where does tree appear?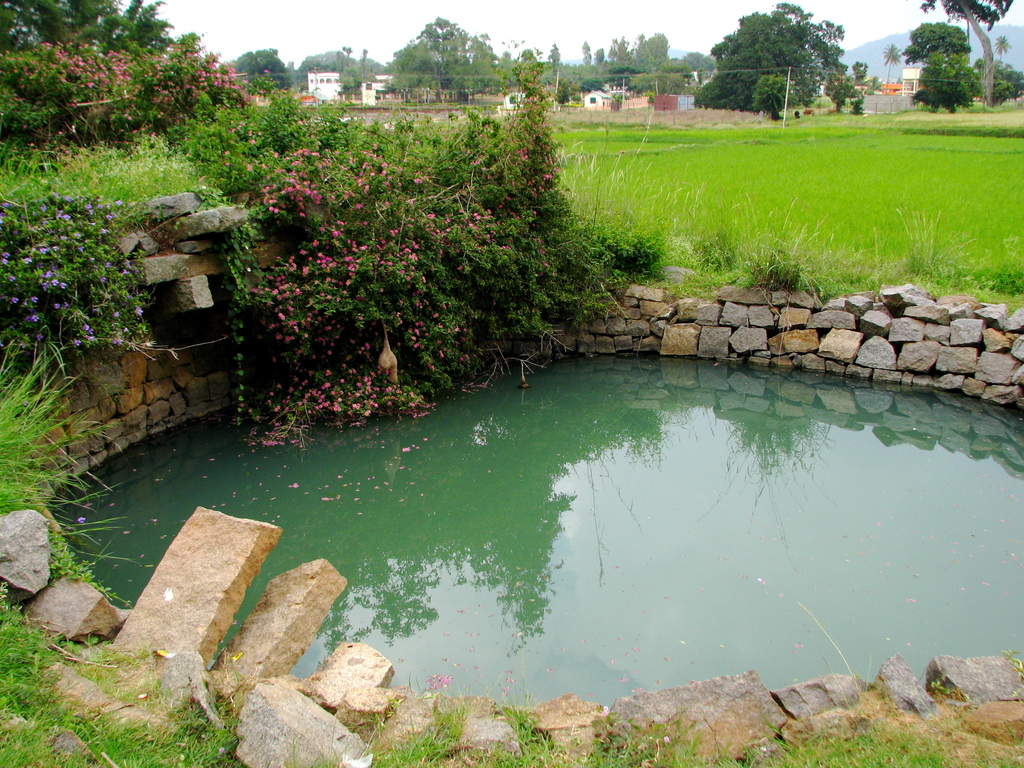
Appears at x1=0, y1=0, x2=254, y2=171.
